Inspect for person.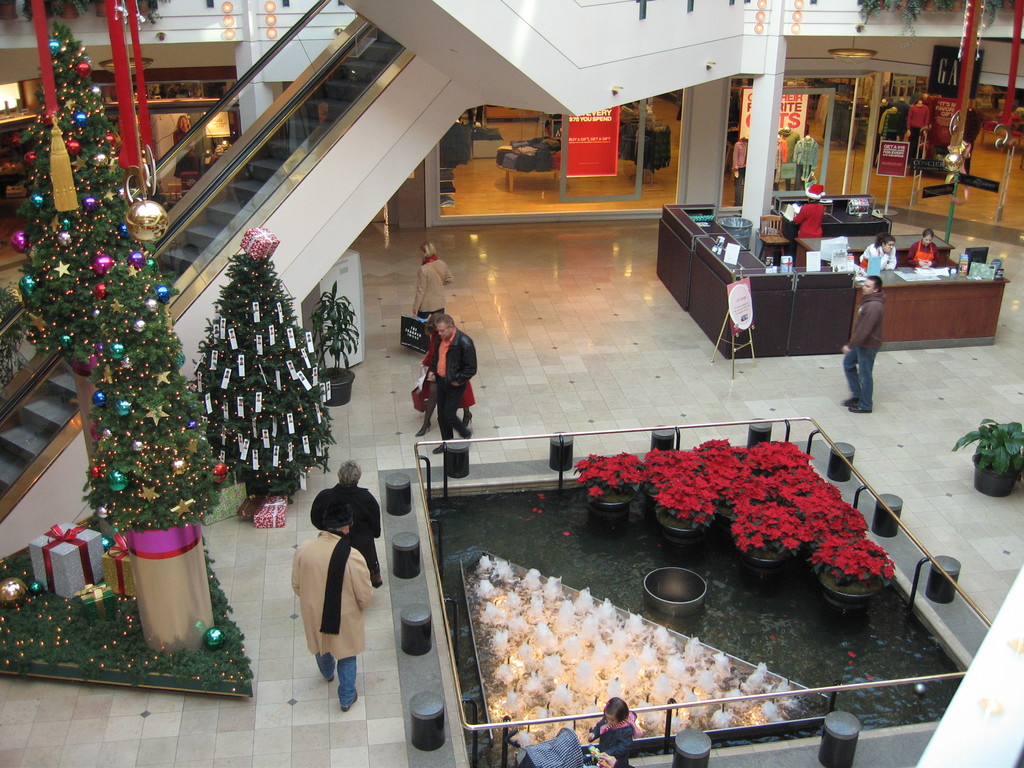
Inspection: [left=592, top=695, right=637, bottom=767].
